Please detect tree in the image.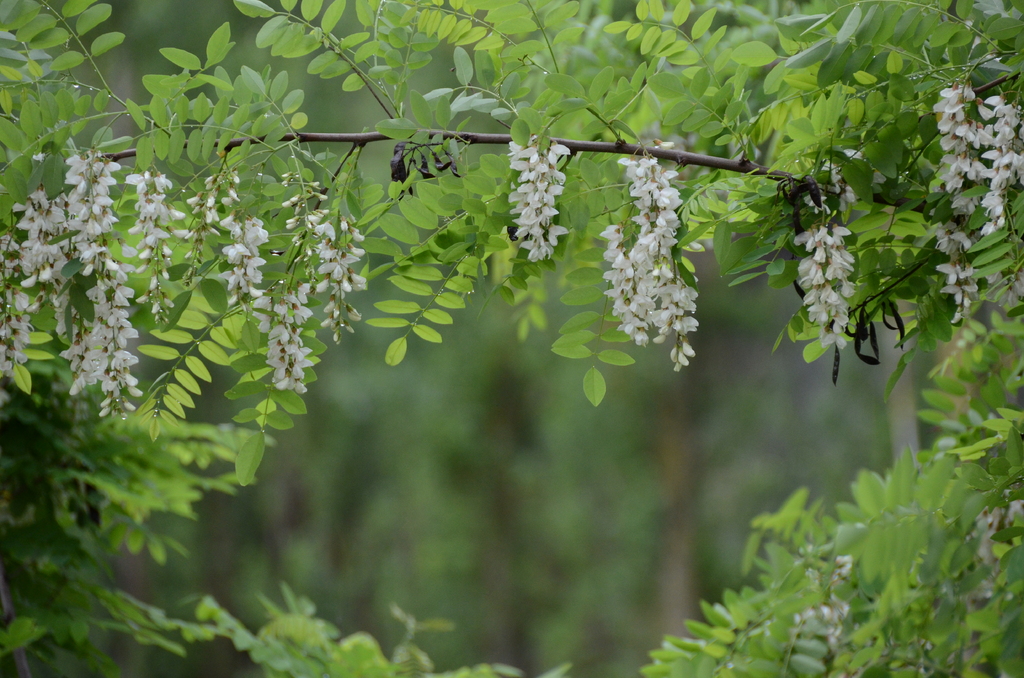
select_region(0, 0, 1023, 677).
